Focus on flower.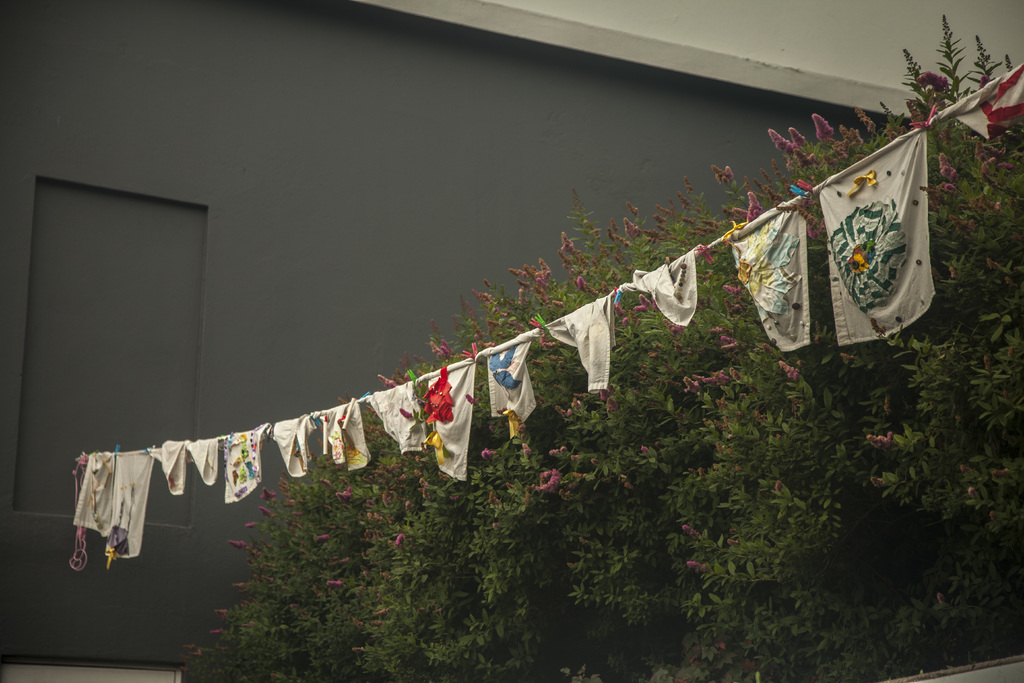
Focused at detection(992, 513, 1003, 525).
